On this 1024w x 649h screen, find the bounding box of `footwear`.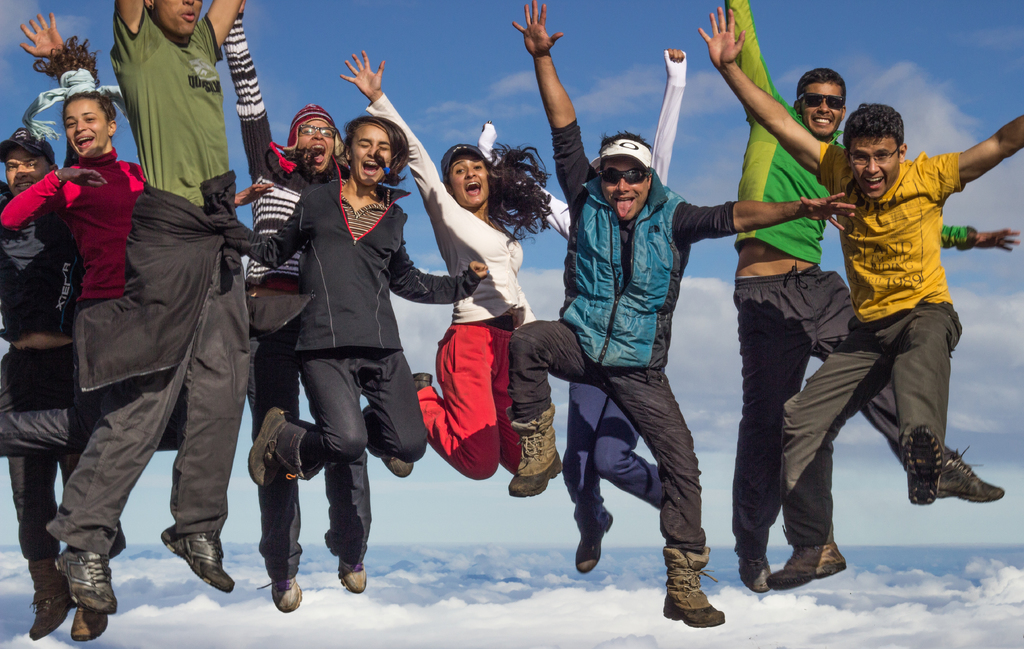
Bounding box: 660/541/728/634.
